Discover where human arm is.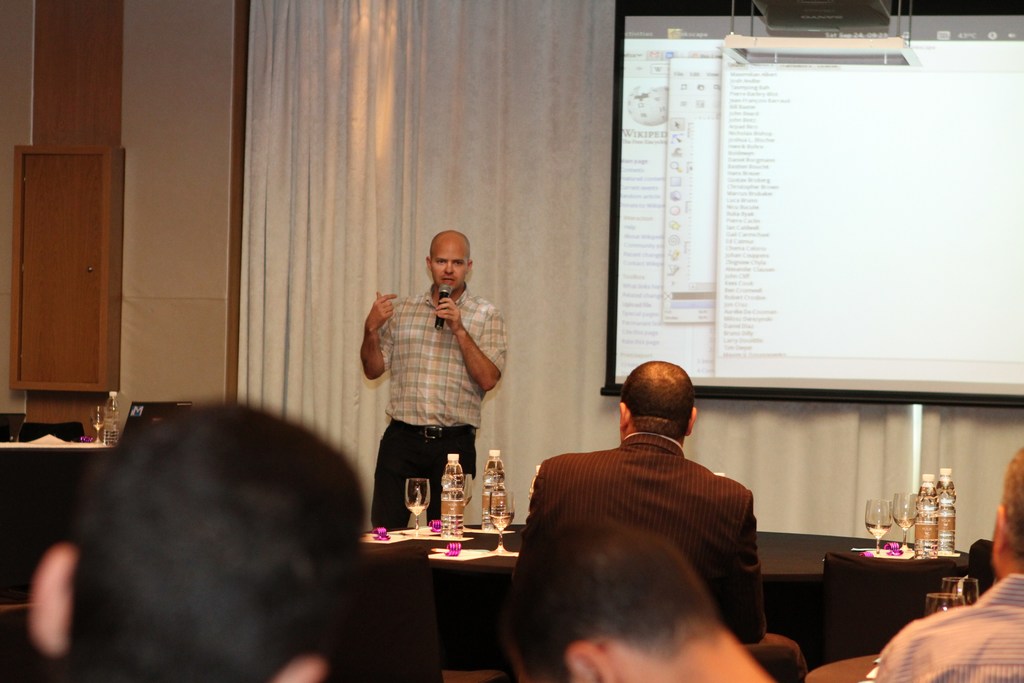
Discovered at x1=729 y1=493 x2=772 y2=643.
